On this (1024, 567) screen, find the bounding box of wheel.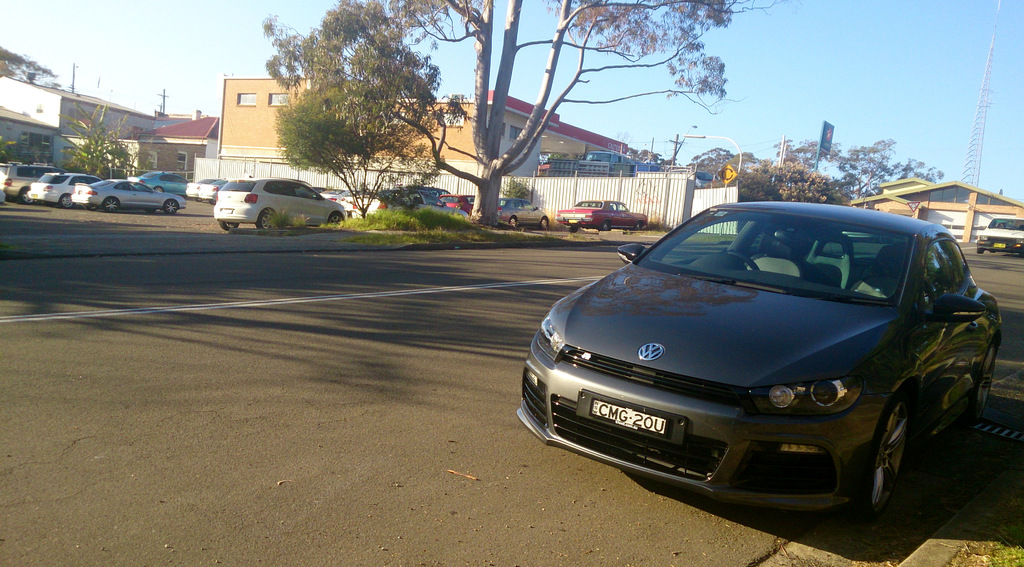
Bounding box: crop(504, 215, 521, 230).
